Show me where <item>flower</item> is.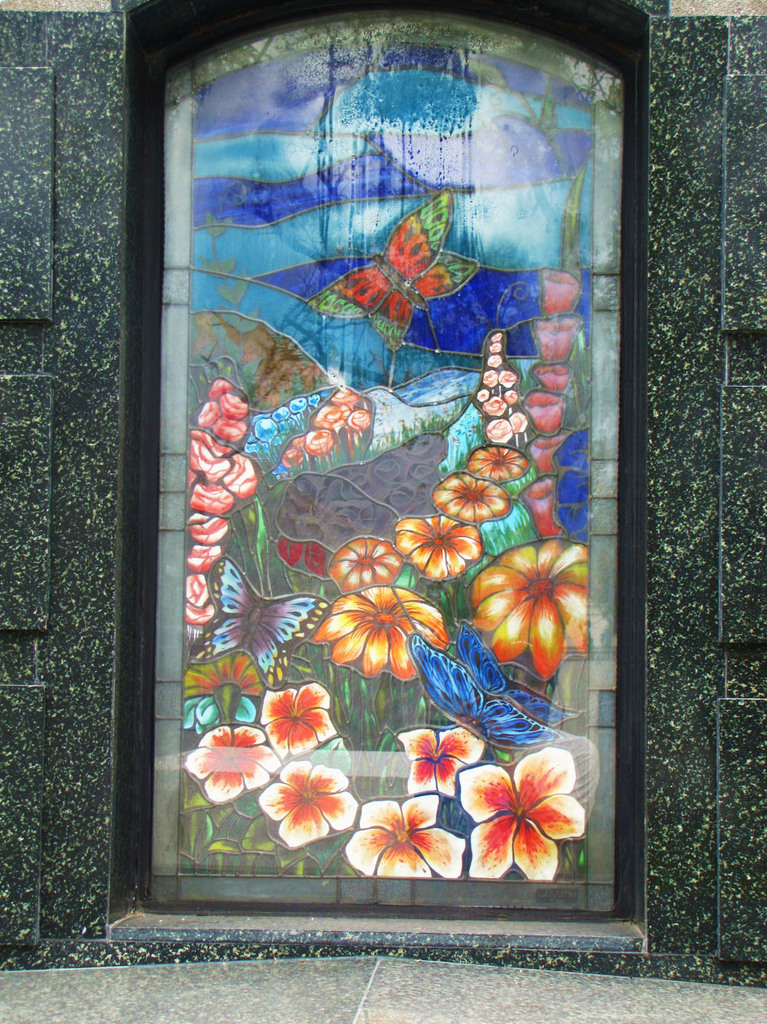
<item>flower</item> is at box=[346, 409, 370, 434].
